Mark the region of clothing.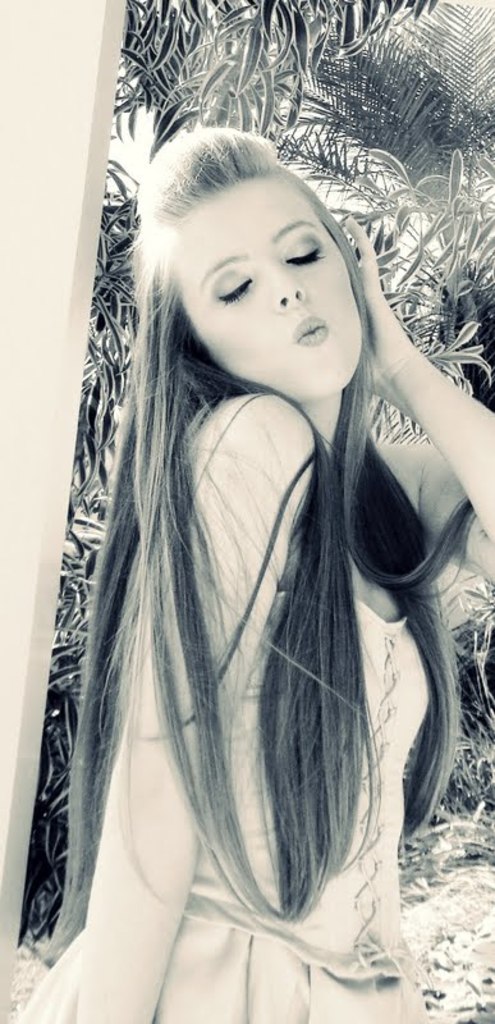
Region: 24,252,490,973.
